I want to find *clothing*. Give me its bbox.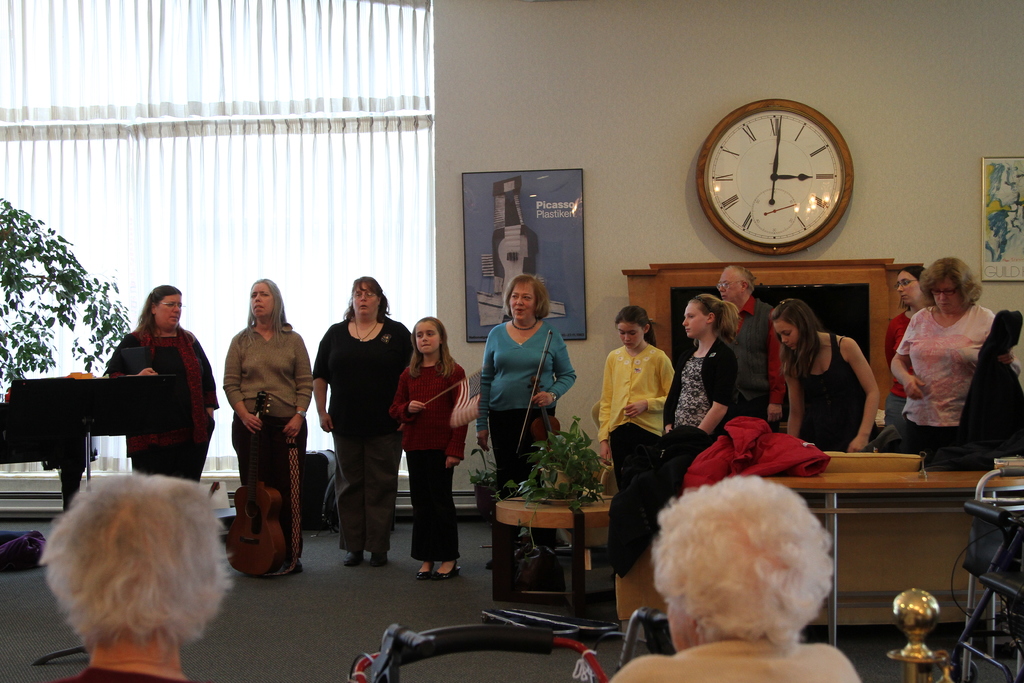
[left=479, top=325, right=576, bottom=501].
